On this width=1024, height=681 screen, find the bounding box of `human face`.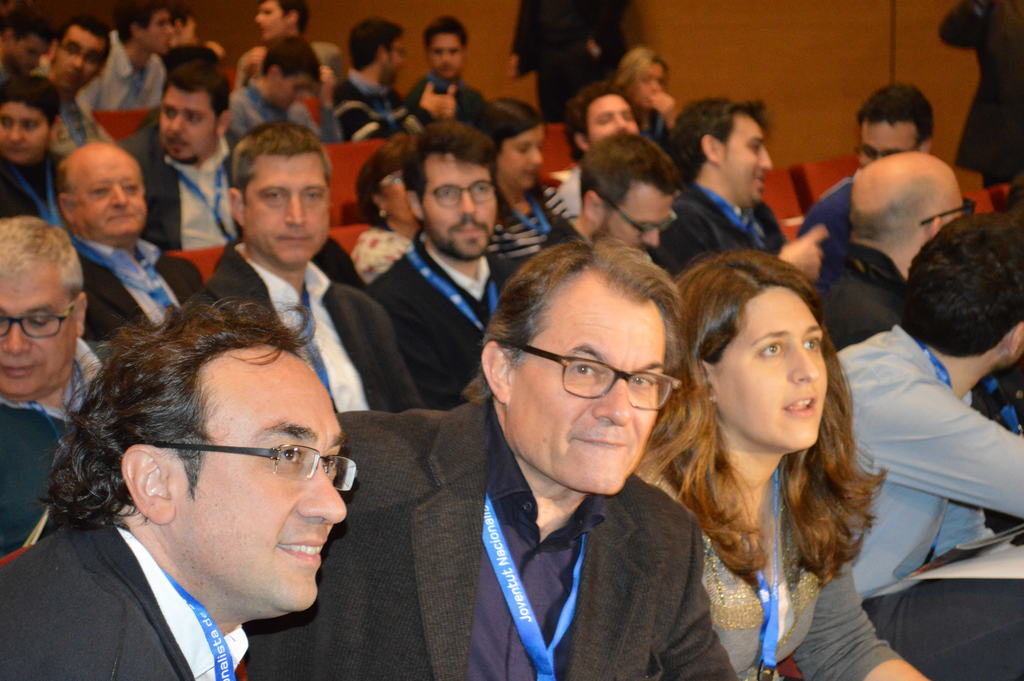
Bounding box: 588,90,636,138.
